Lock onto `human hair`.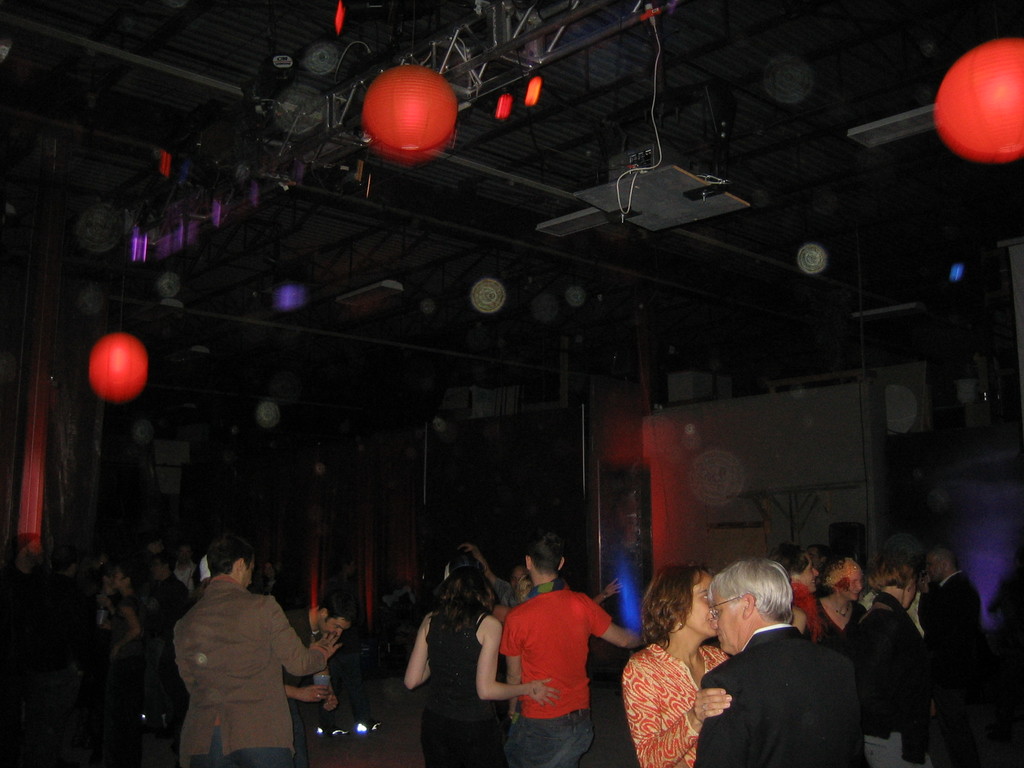
Locked: <box>826,557,867,586</box>.
